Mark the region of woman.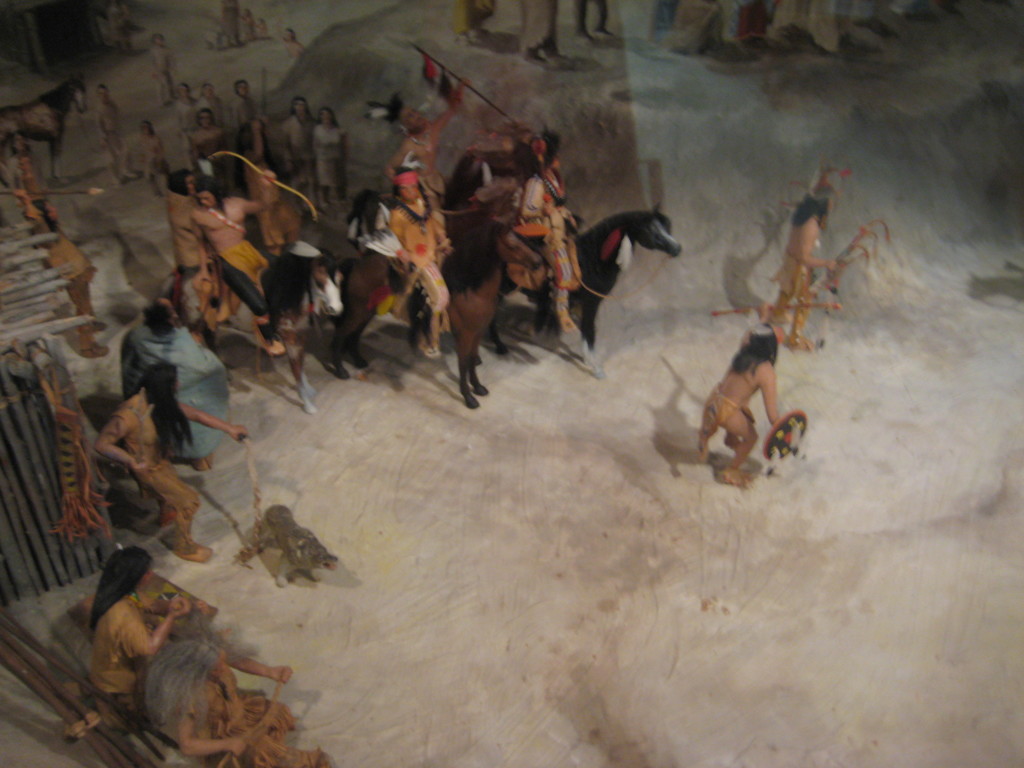
Region: box=[86, 550, 186, 702].
